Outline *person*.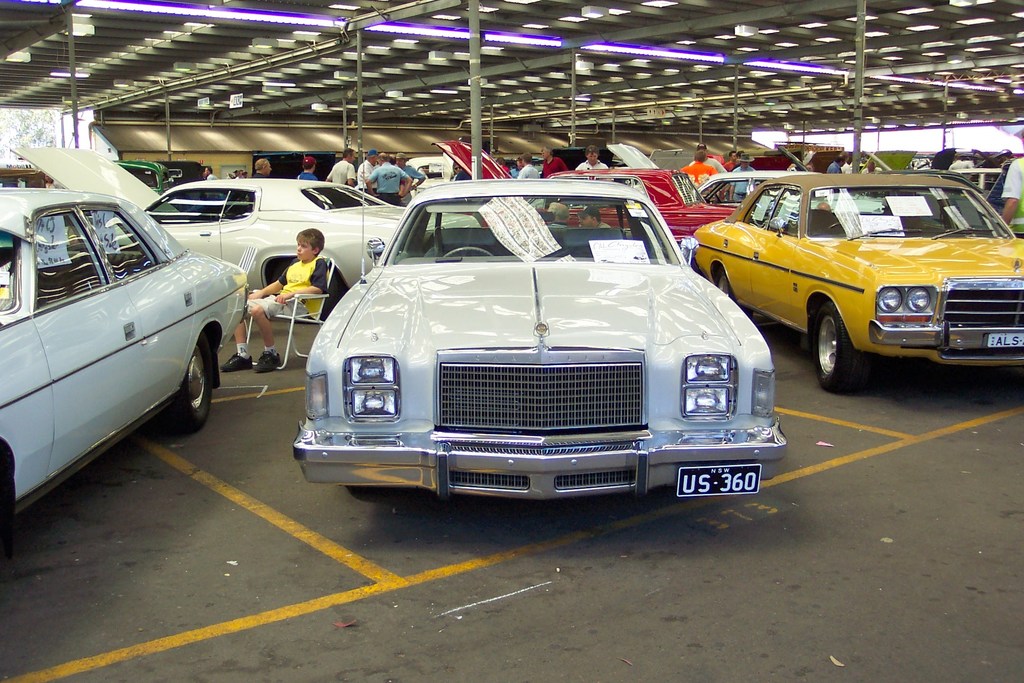
Outline: box=[223, 228, 325, 366].
